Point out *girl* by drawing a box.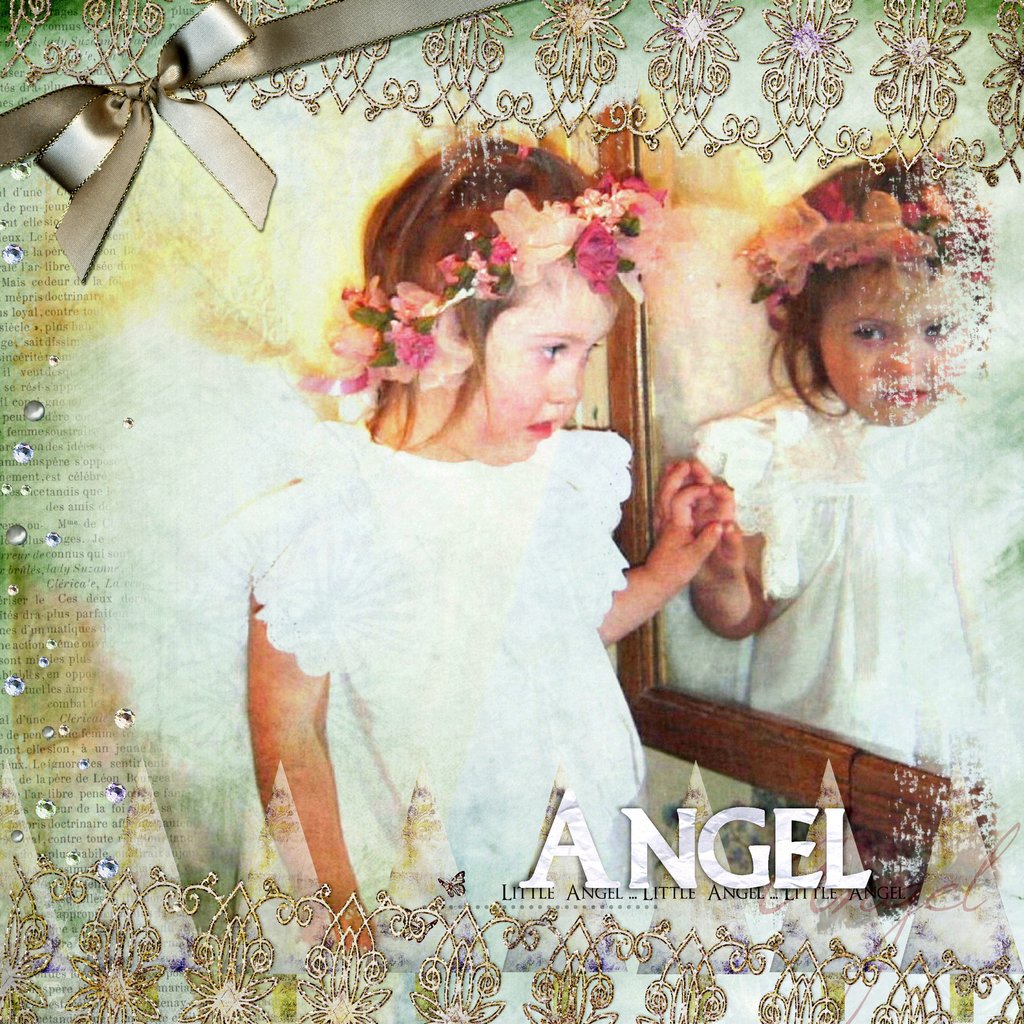
(243, 140, 652, 937).
